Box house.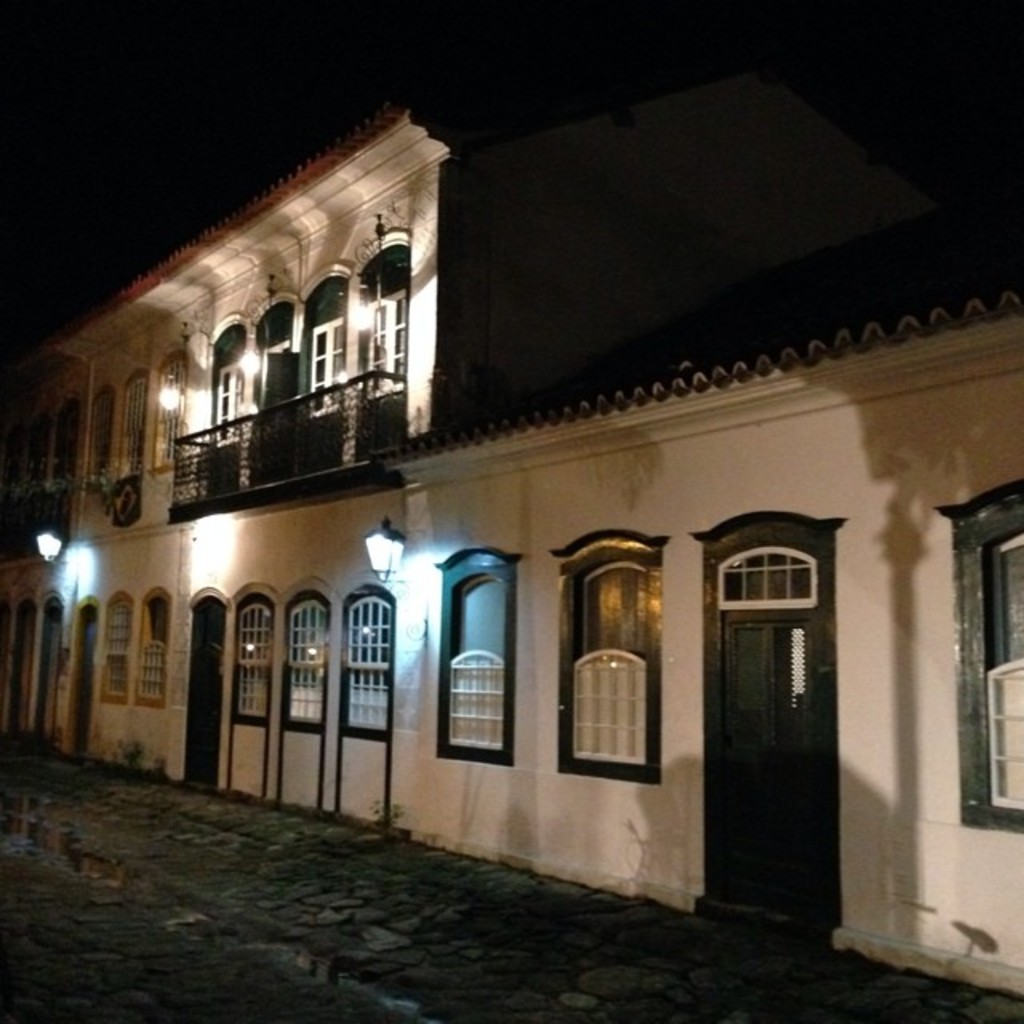
bbox=[0, 62, 1023, 962].
